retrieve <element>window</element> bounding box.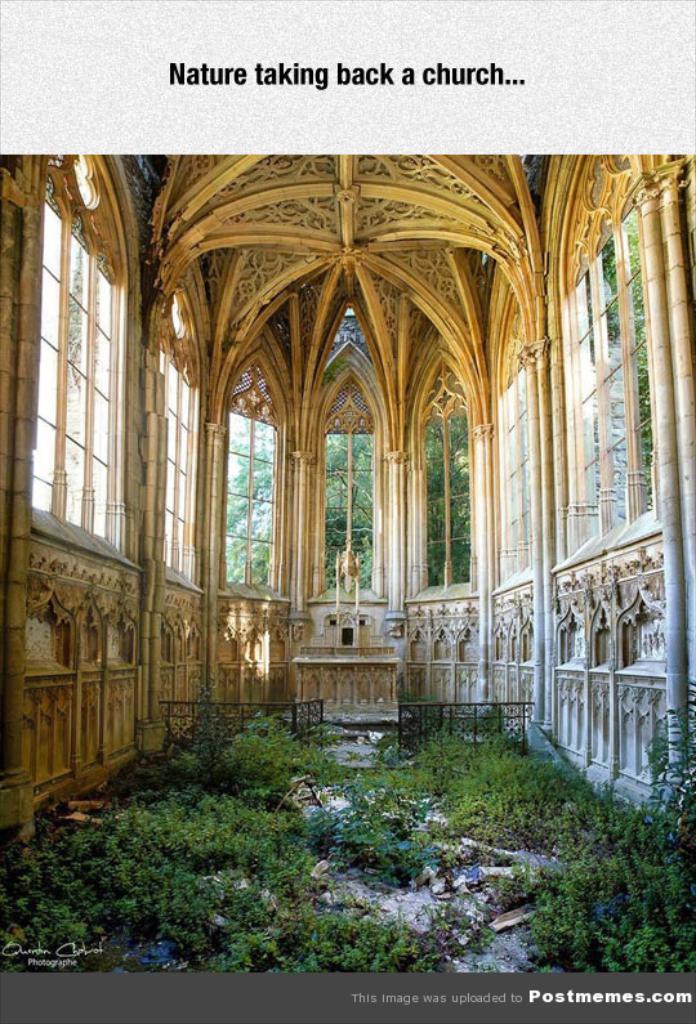
Bounding box: pyautogui.locateOnScreen(219, 413, 290, 605).
